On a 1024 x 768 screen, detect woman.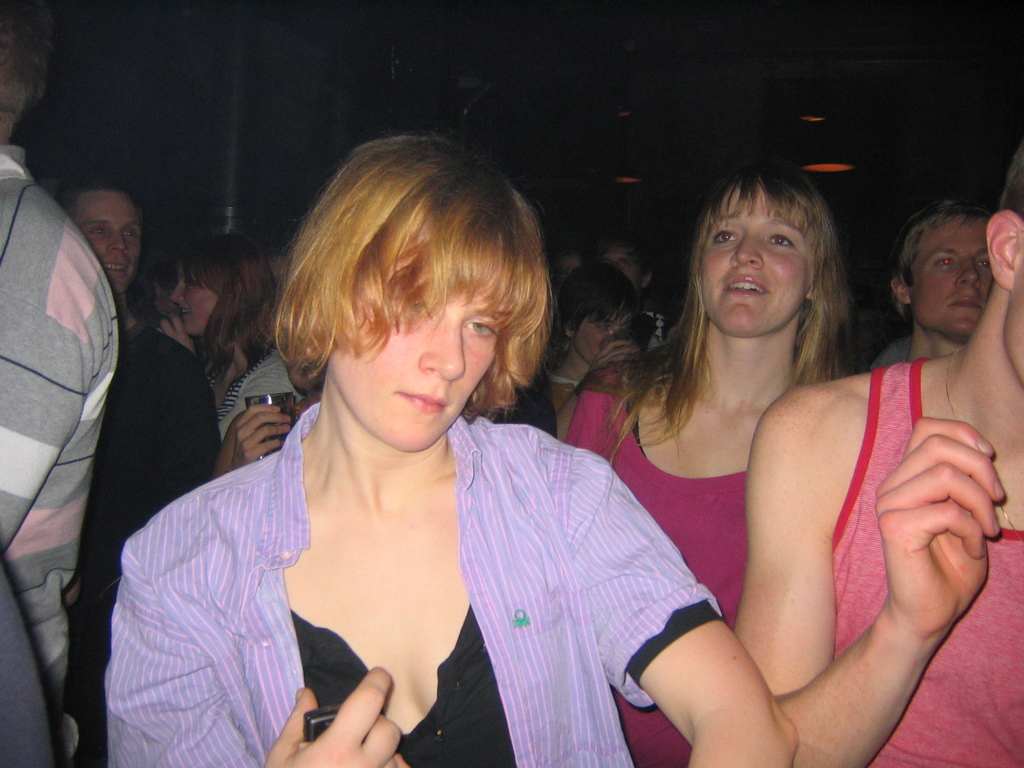
bbox(102, 122, 799, 767).
